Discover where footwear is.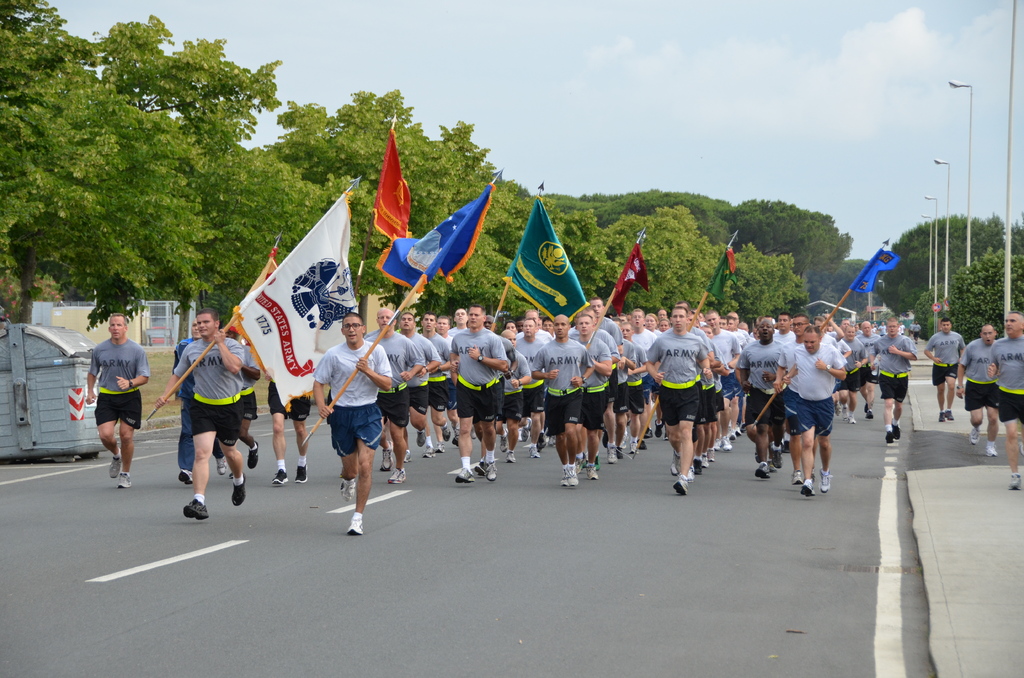
Discovered at Rect(454, 469, 476, 483).
